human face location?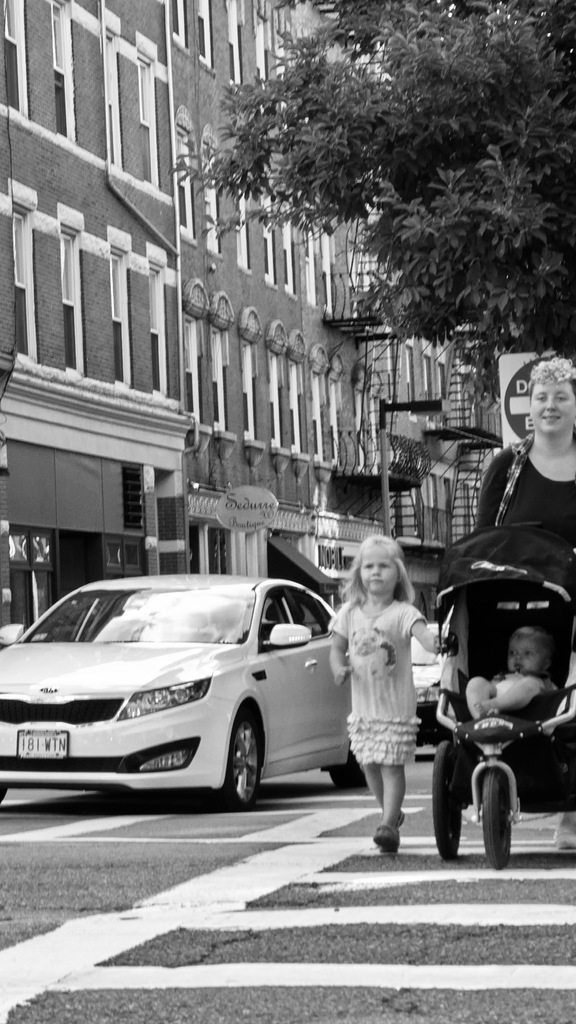
(left=350, top=540, right=413, bottom=605)
